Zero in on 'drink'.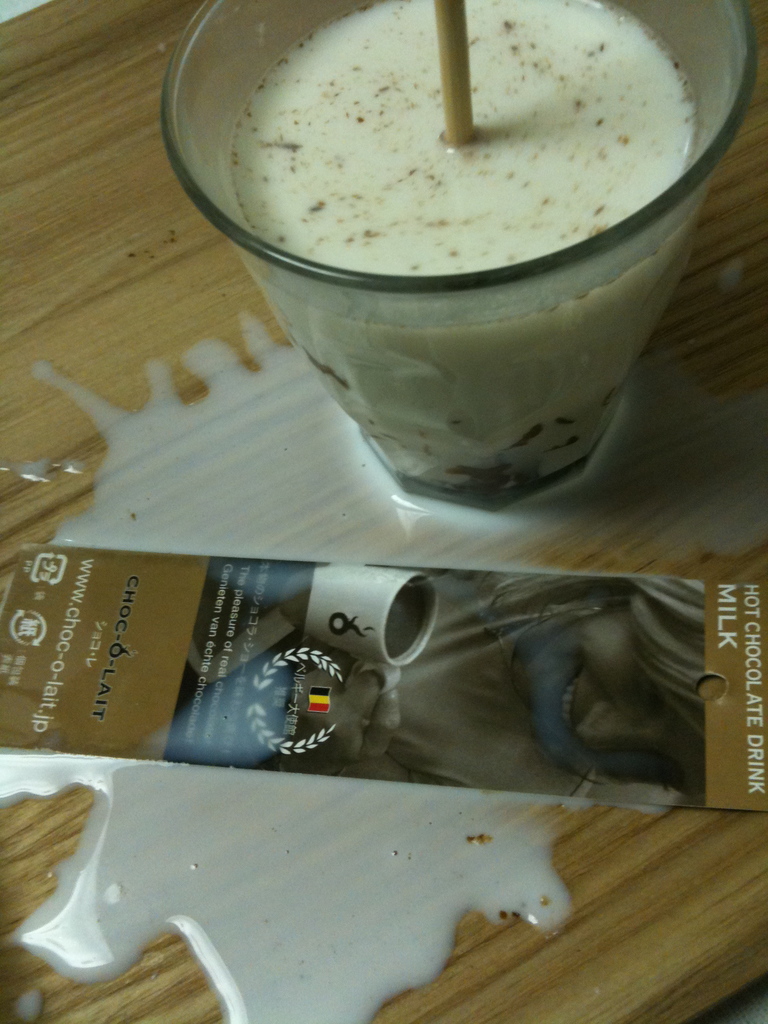
Zeroed in: <box>221,0,698,488</box>.
